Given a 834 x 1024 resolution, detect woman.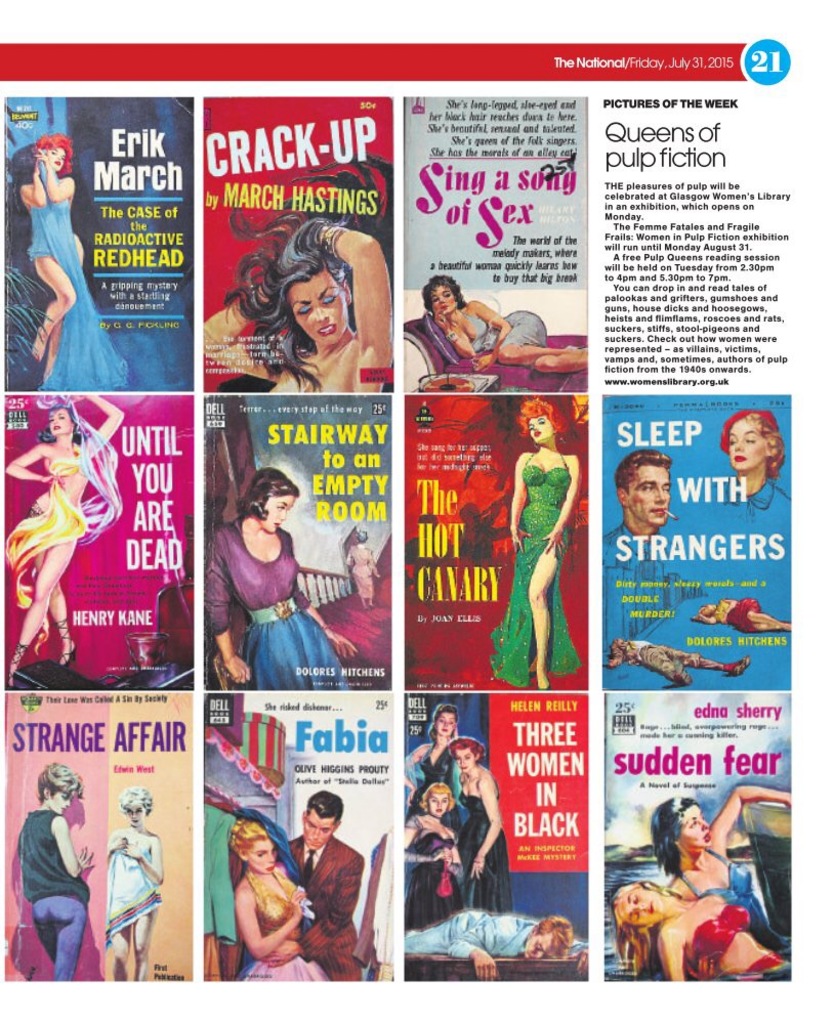
(left=207, top=469, right=358, bottom=687).
